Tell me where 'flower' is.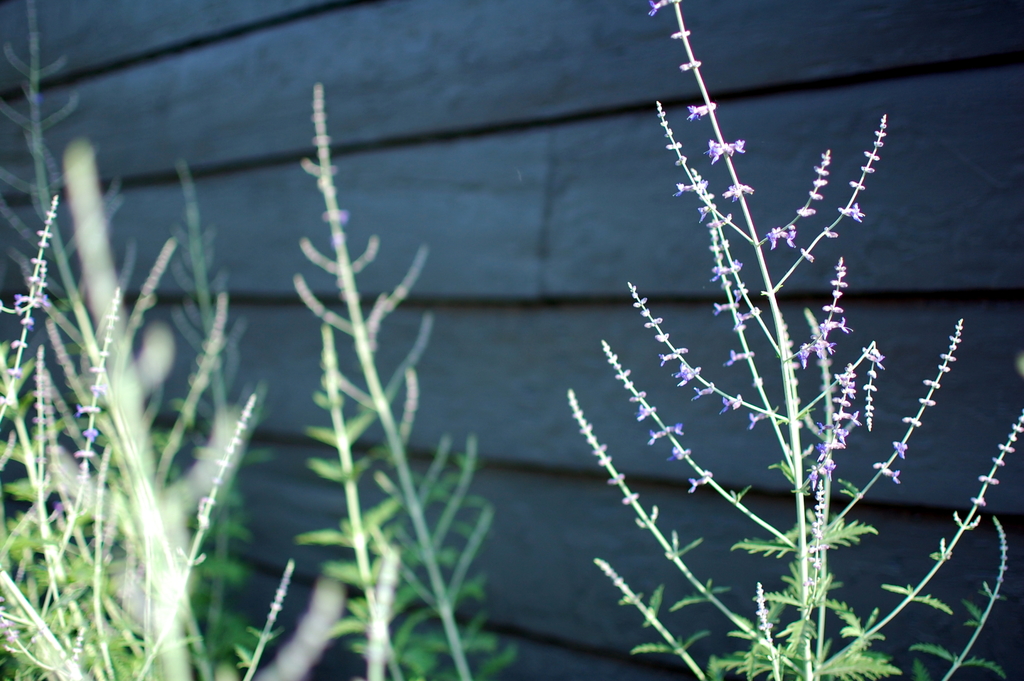
'flower' is at 729, 141, 746, 152.
